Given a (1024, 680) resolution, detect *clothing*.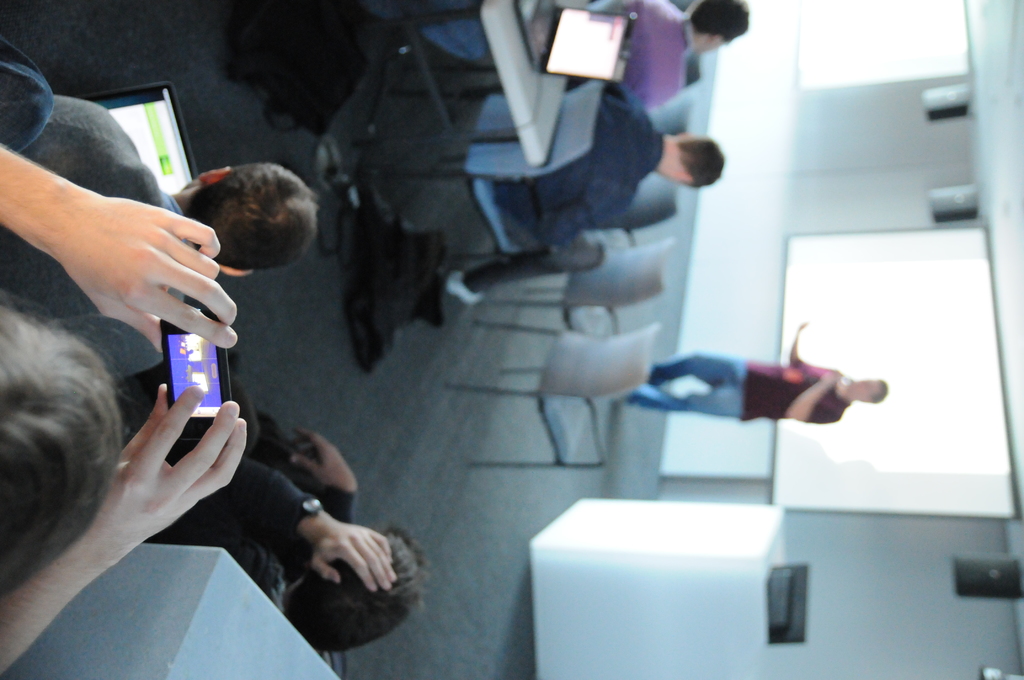
{"left": 492, "top": 89, "right": 669, "bottom": 289}.
